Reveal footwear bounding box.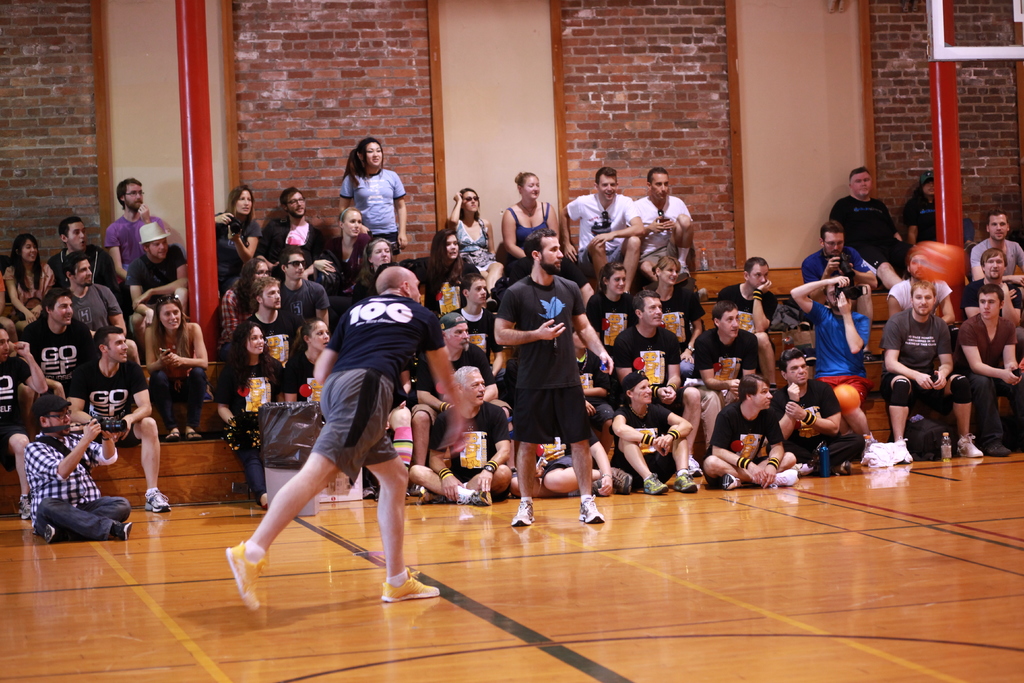
Revealed: (left=955, top=429, right=986, bottom=462).
